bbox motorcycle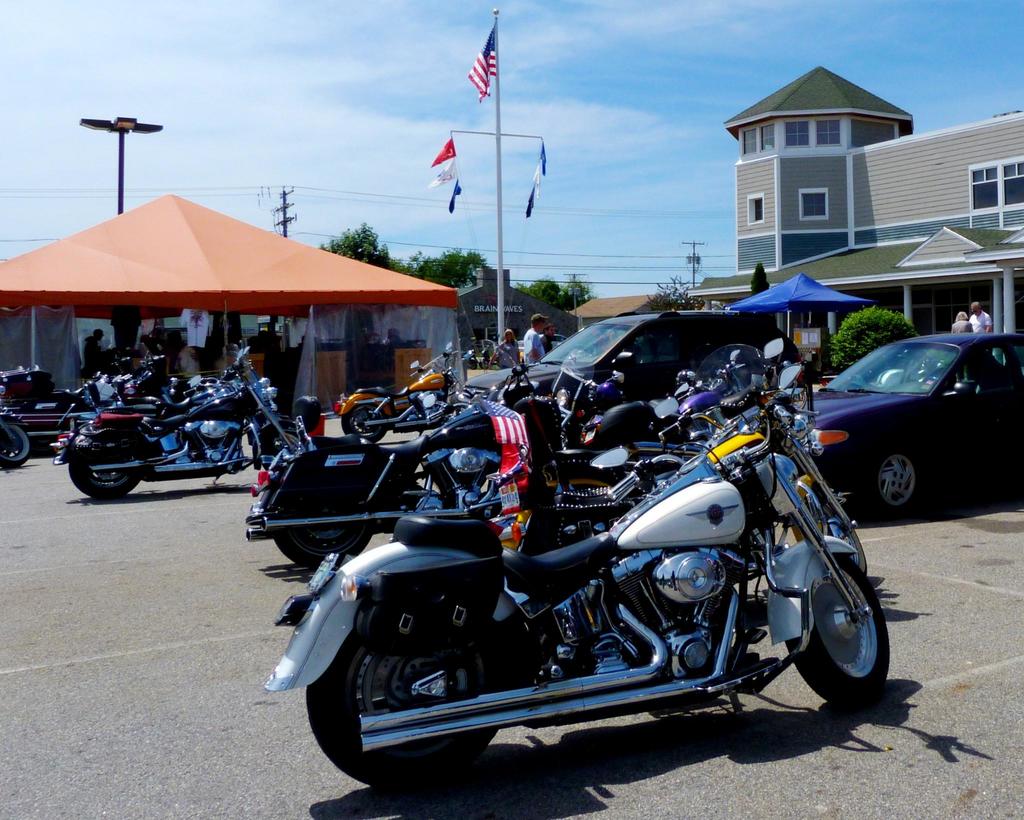
{"left": 0, "top": 386, "right": 32, "bottom": 467}
